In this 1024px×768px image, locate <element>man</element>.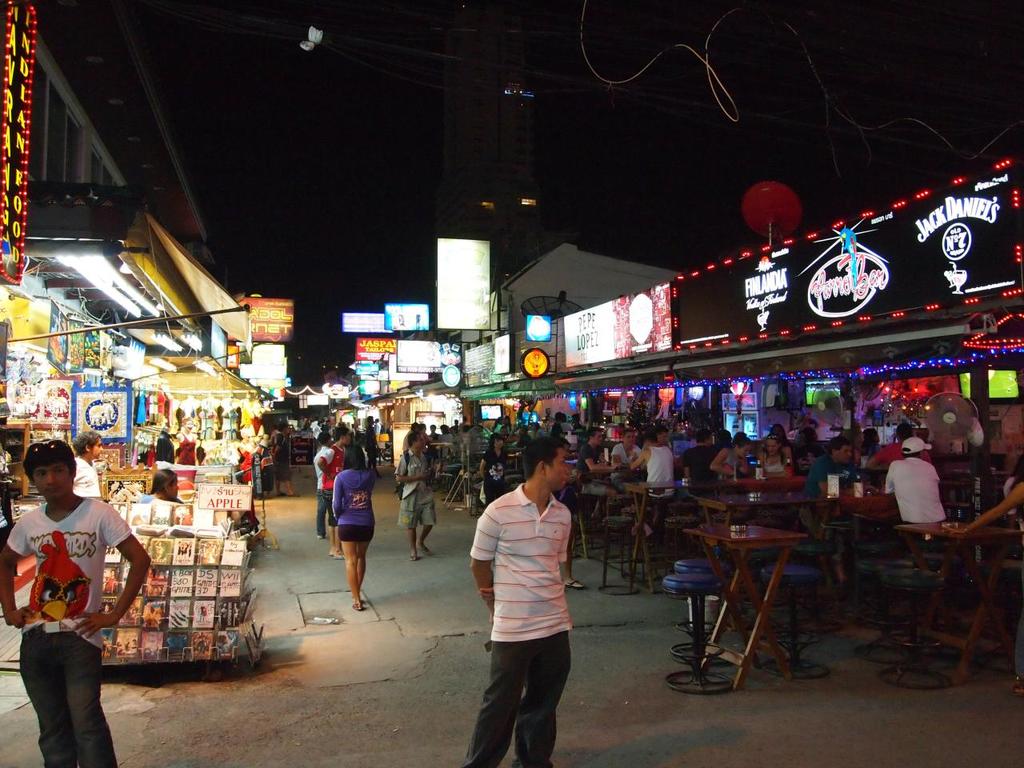
Bounding box: bbox=(393, 431, 438, 559).
